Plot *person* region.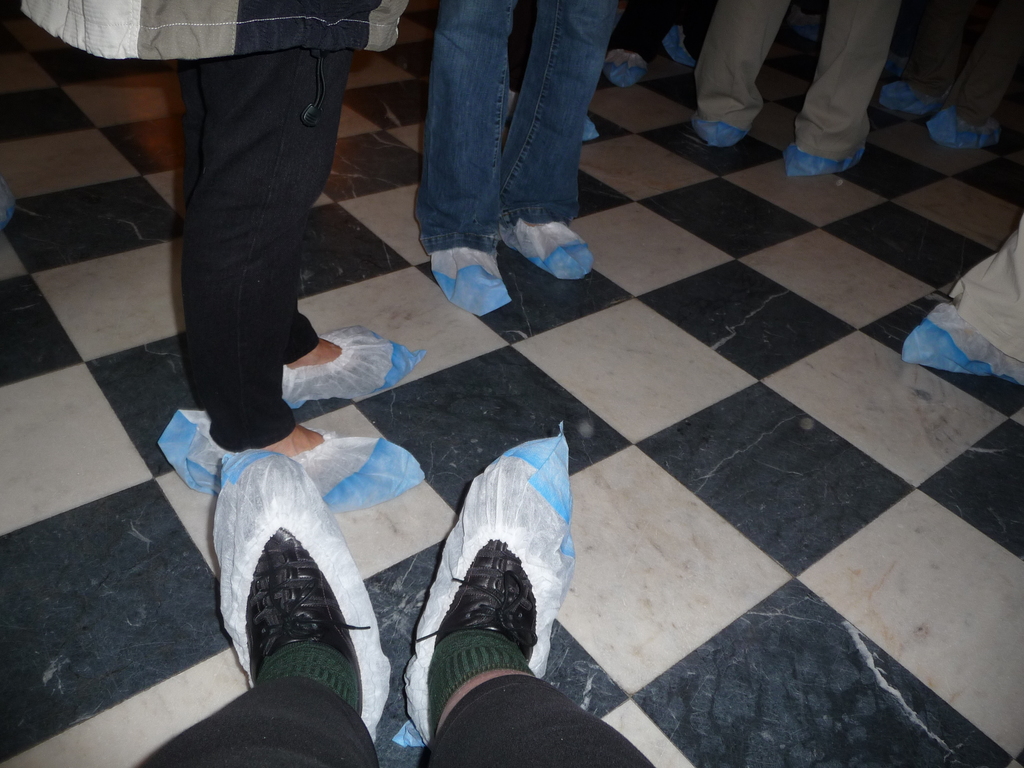
Plotted at rect(122, 0, 387, 479).
